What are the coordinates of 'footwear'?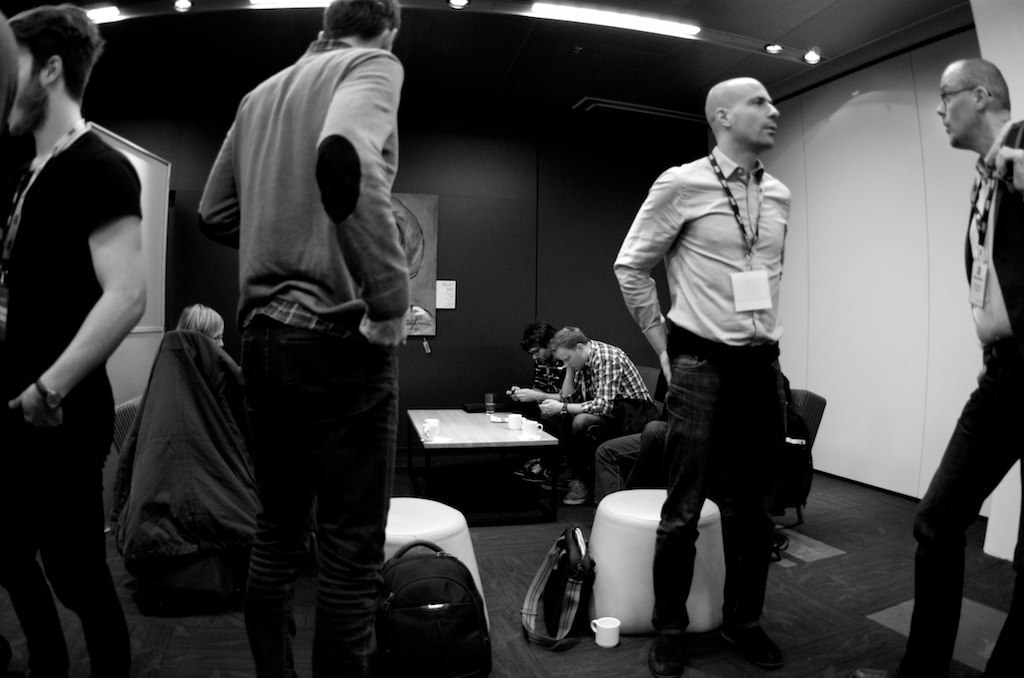
539/476/561/496.
